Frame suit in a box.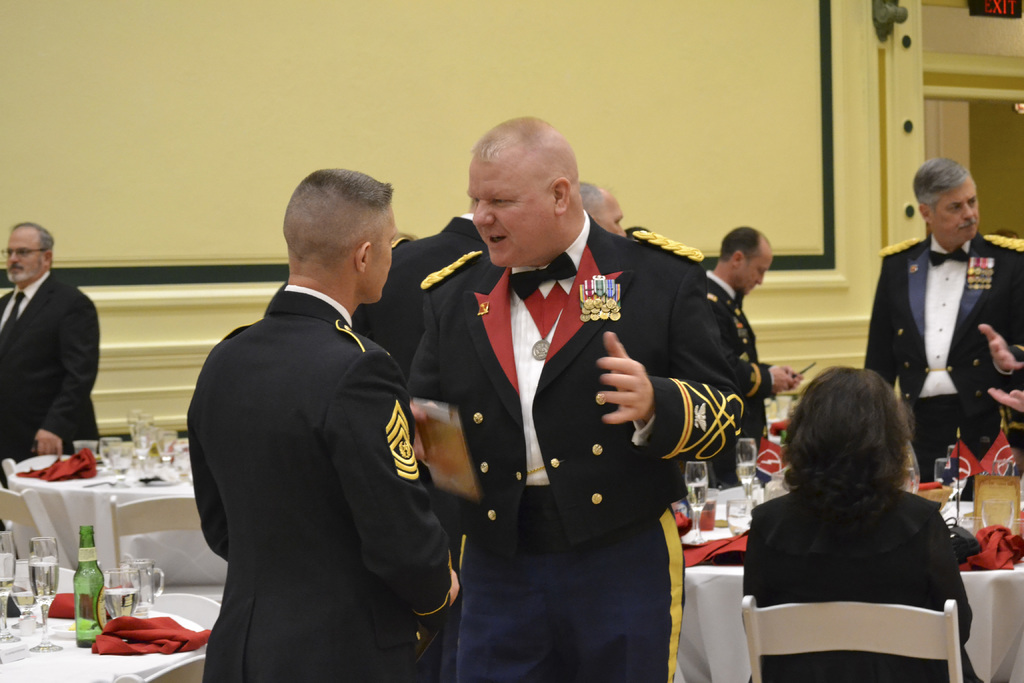
bbox=(355, 215, 486, 388).
